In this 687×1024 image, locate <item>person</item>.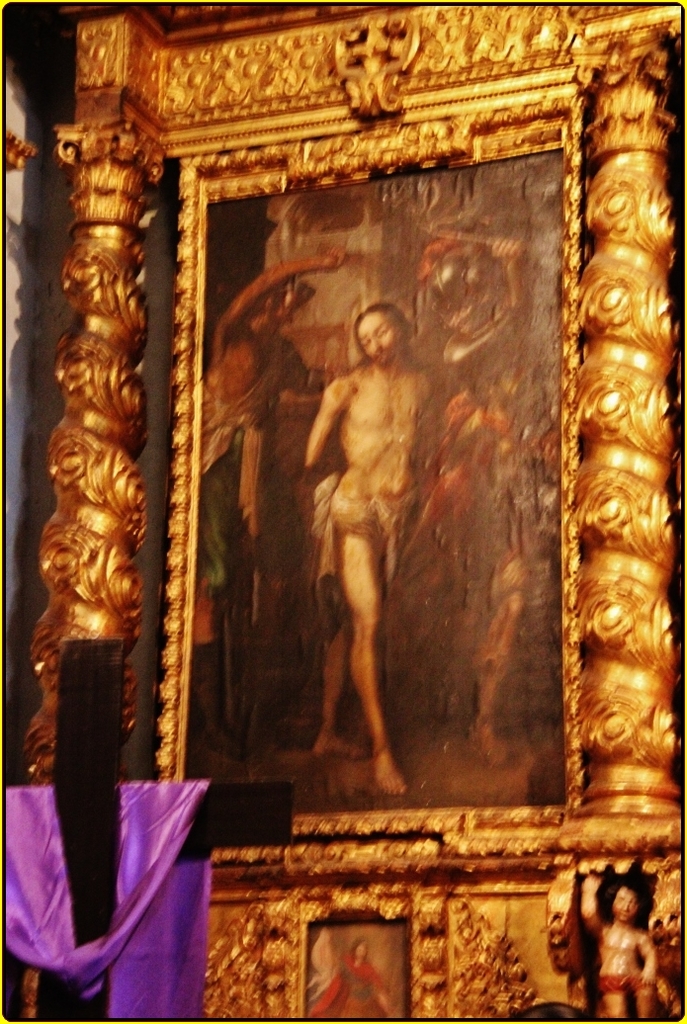
Bounding box: 576, 876, 657, 1023.
